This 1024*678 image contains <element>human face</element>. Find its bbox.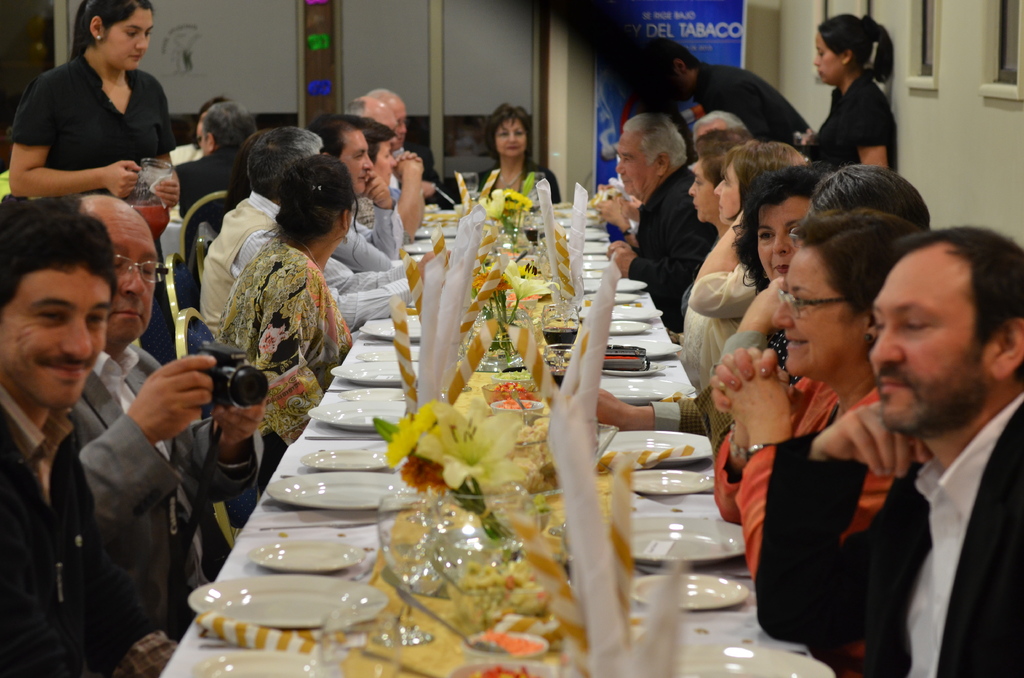
locate(814, 35, 838, 83).
